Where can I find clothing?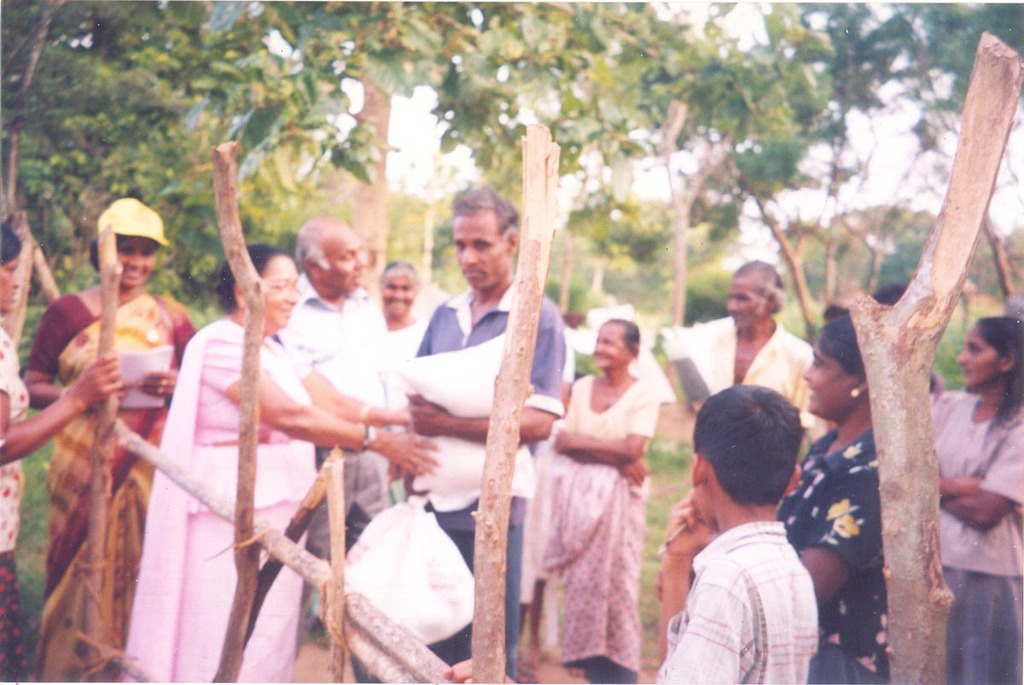
You can find it at <bbox>777, 418, 896, 684</bbox>.
